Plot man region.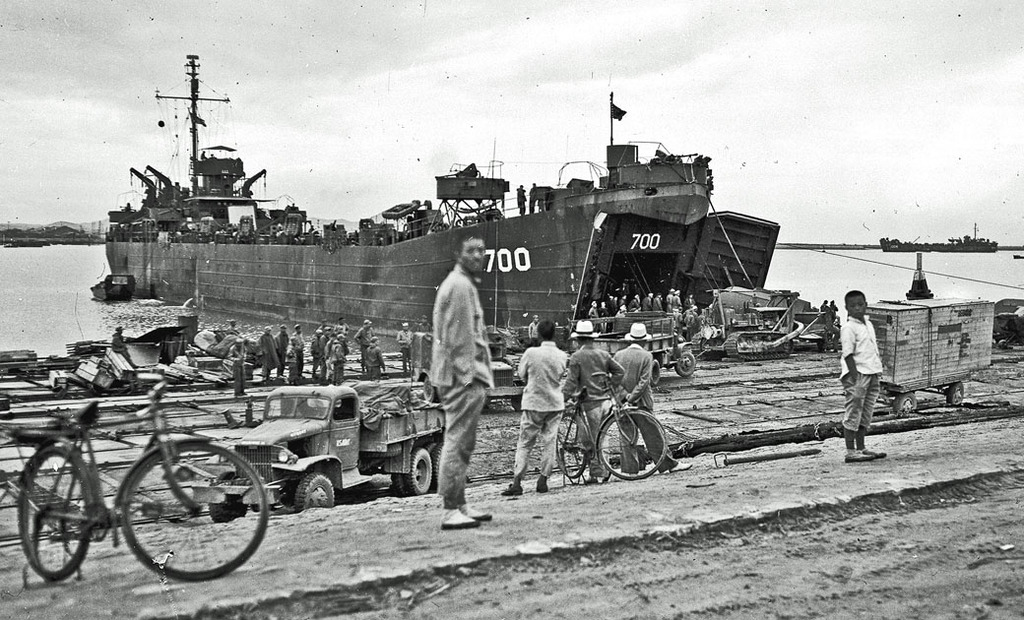
Plotted at <box>353,317,375,374</box>.
